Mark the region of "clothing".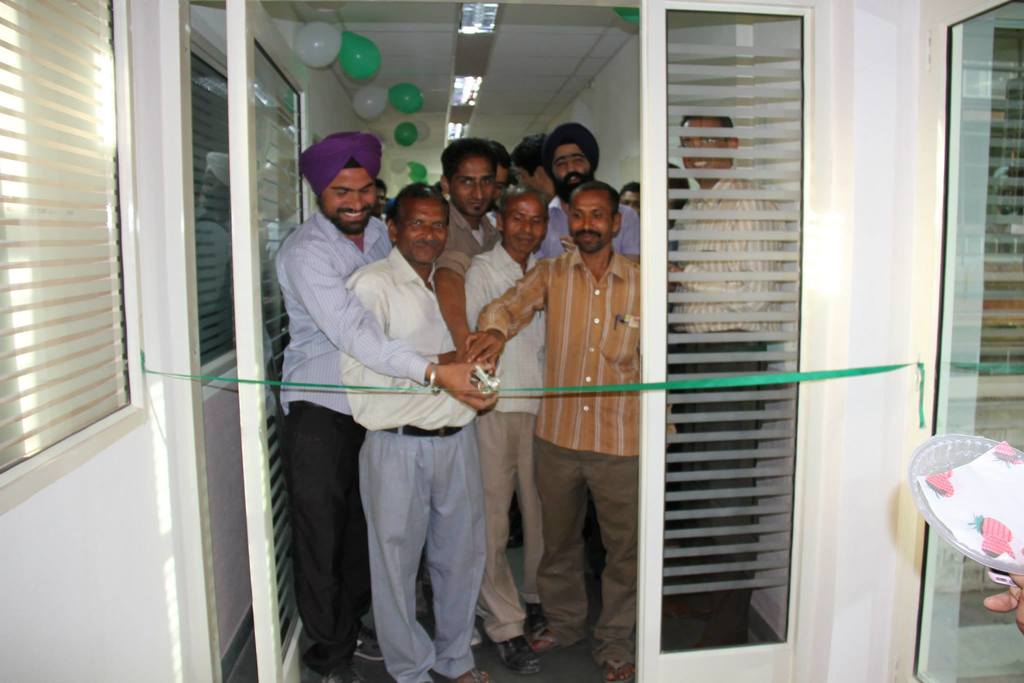
Region: l=666, t=168, r=791, b=638.
